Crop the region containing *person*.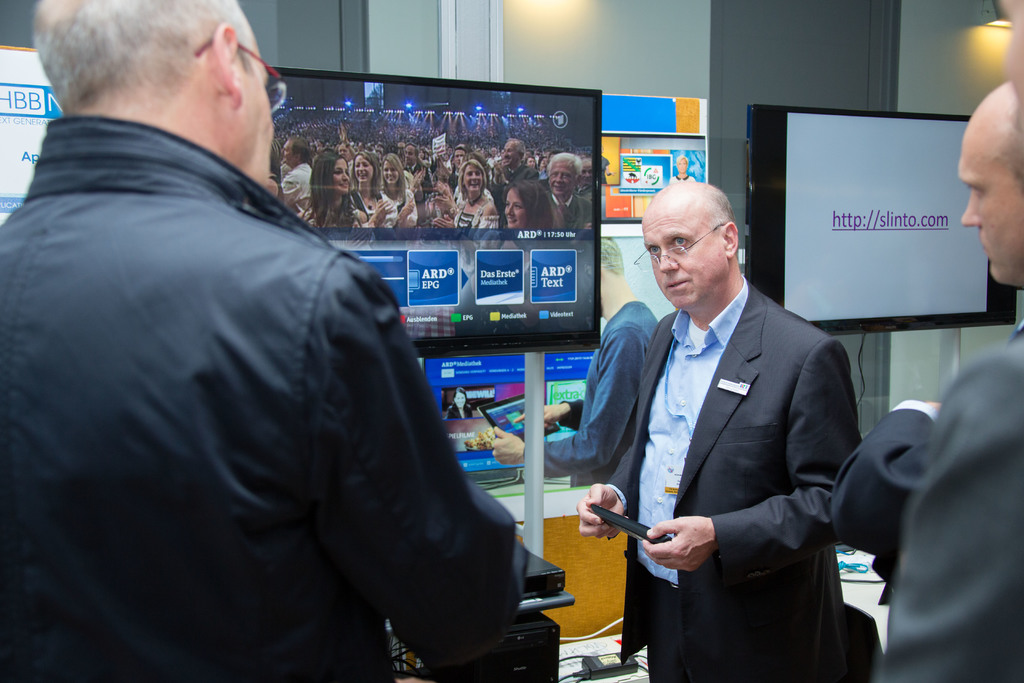
Crop region: <region>602, 163, 859, 676</region>.
